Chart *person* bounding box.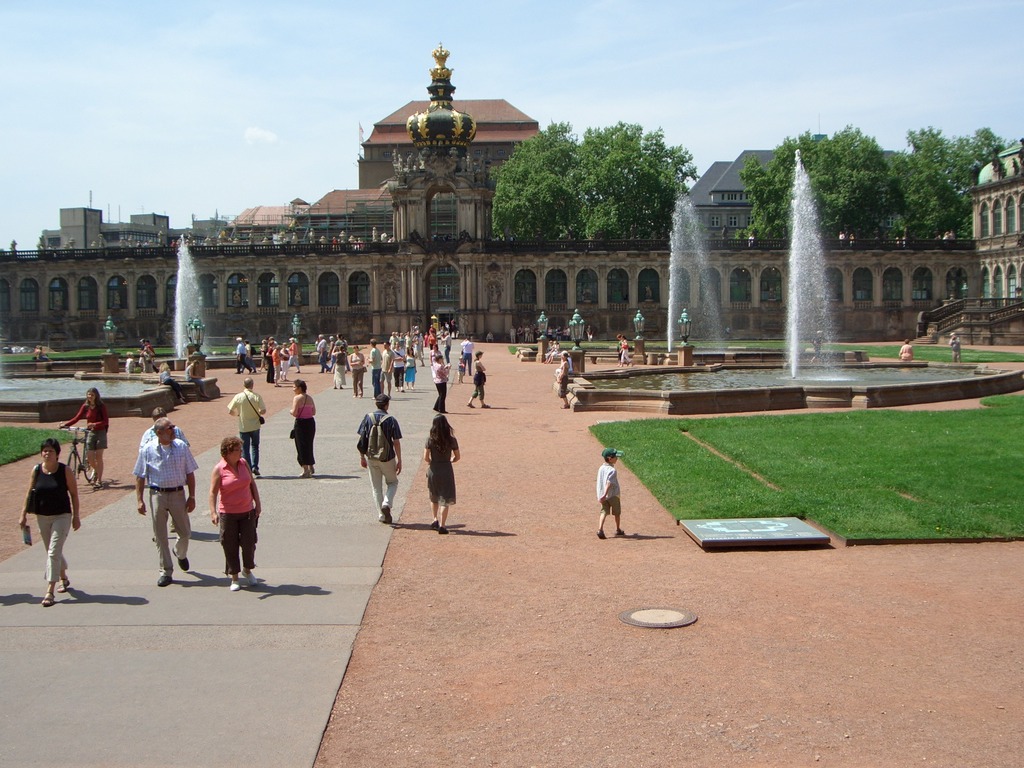
Charted: x1=137 y1=339 x2=154 y2=364.
